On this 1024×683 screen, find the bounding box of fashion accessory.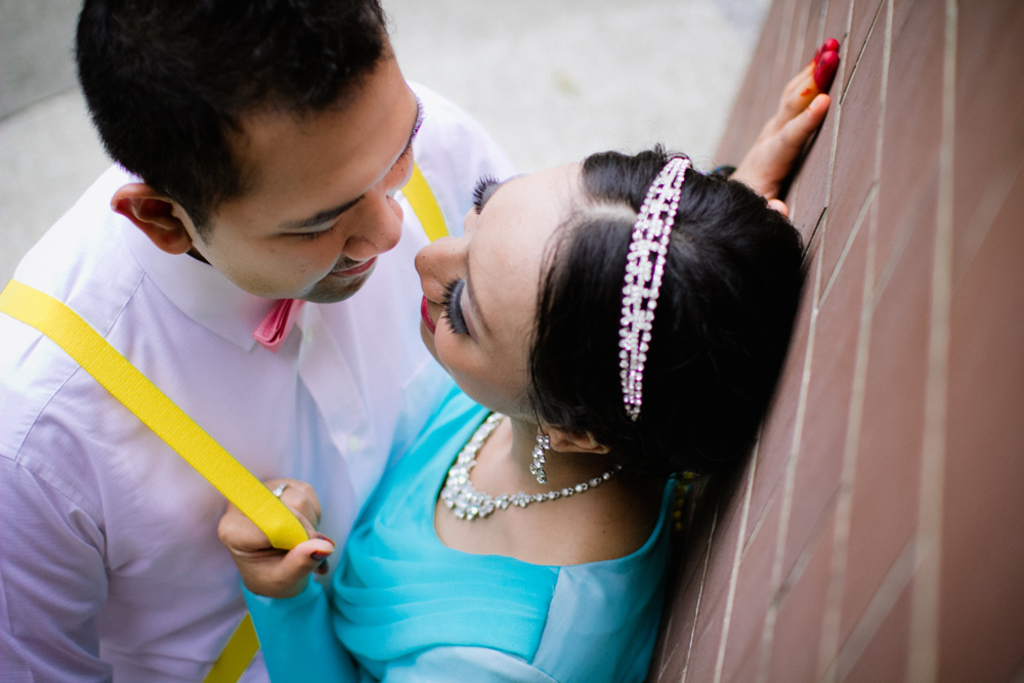
Bounding box: <box>274,484,288,499</box>.
